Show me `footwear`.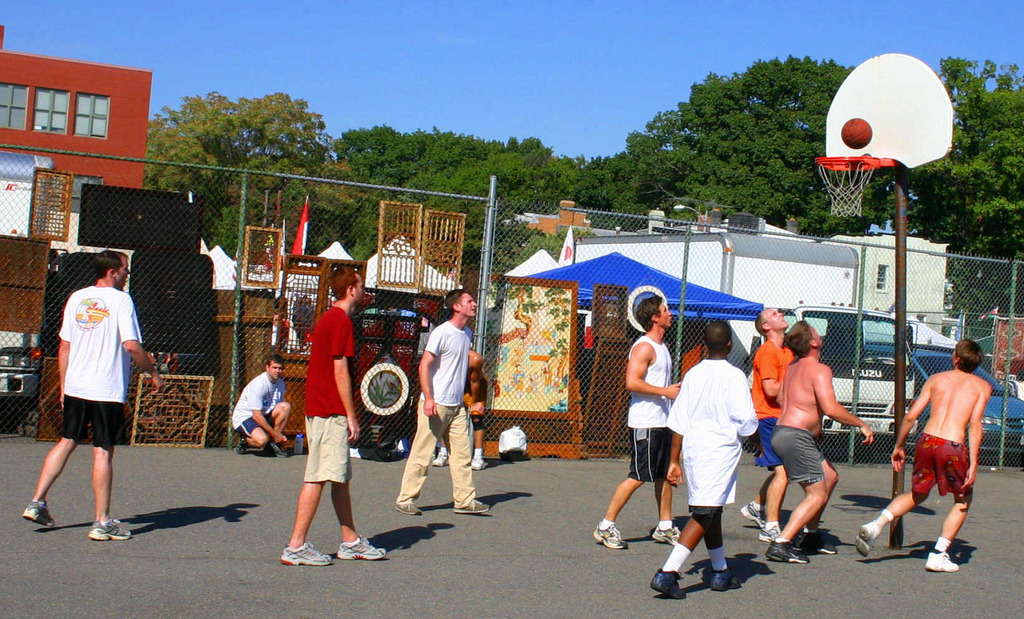
`footwear` is here: 23/501/61/533.
